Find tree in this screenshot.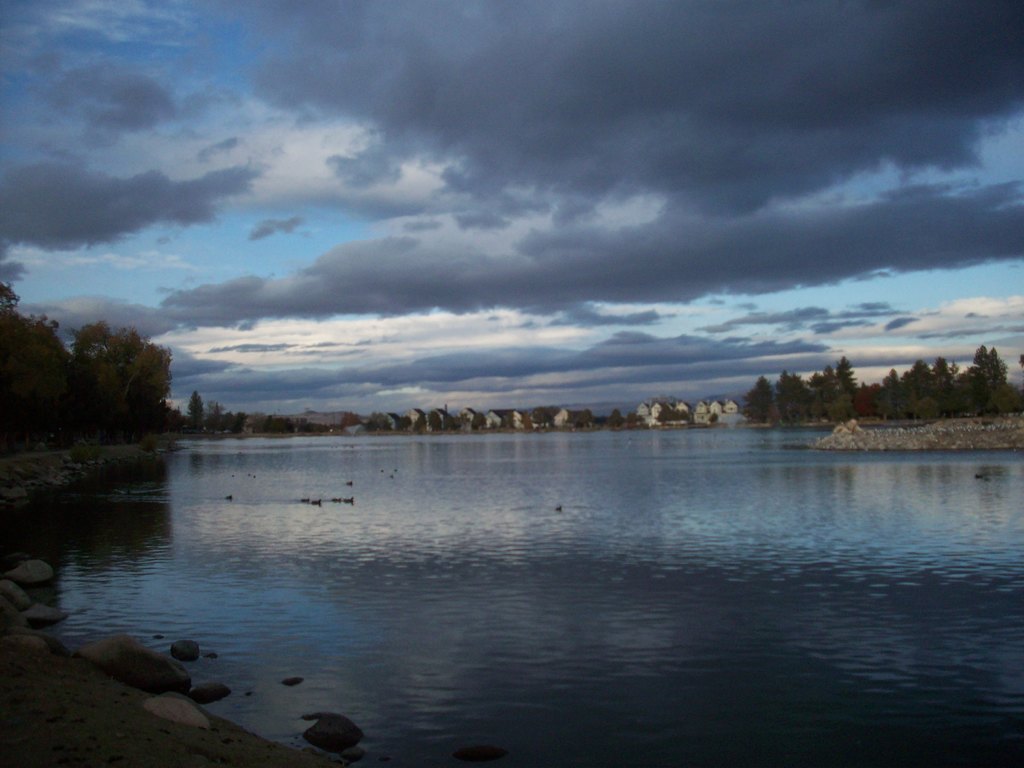
The bounding box for tree is 0 282 70 451.
